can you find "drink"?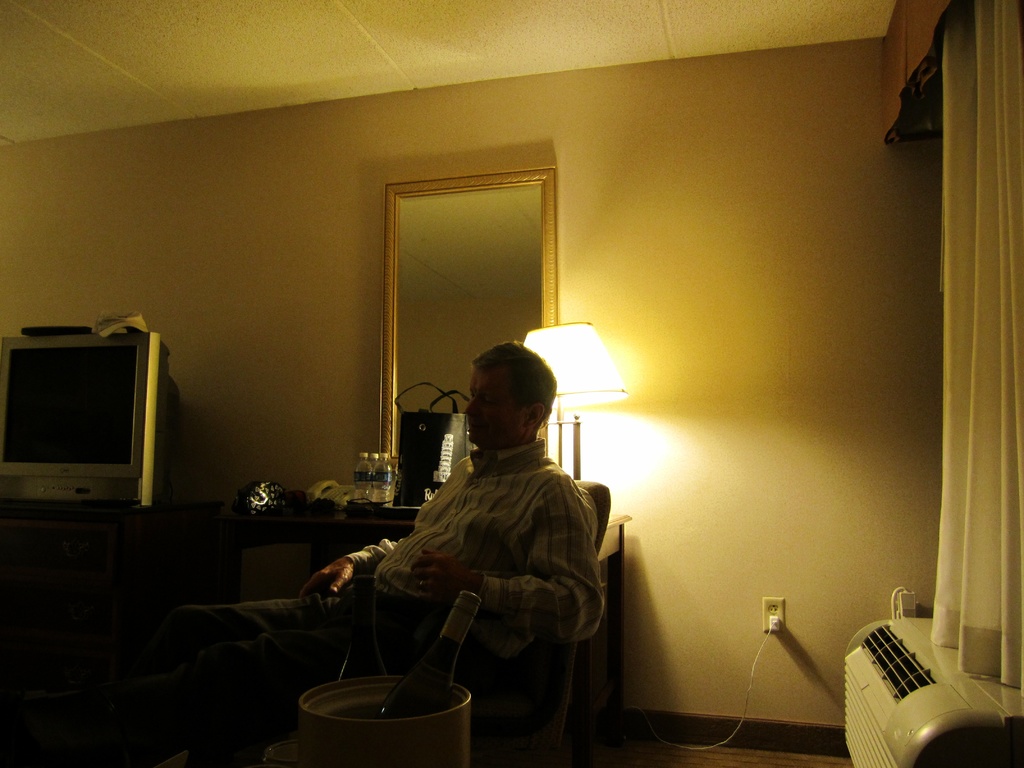
Yes, bounding box: x1=372, y1=451, x2=394, y2=504.
